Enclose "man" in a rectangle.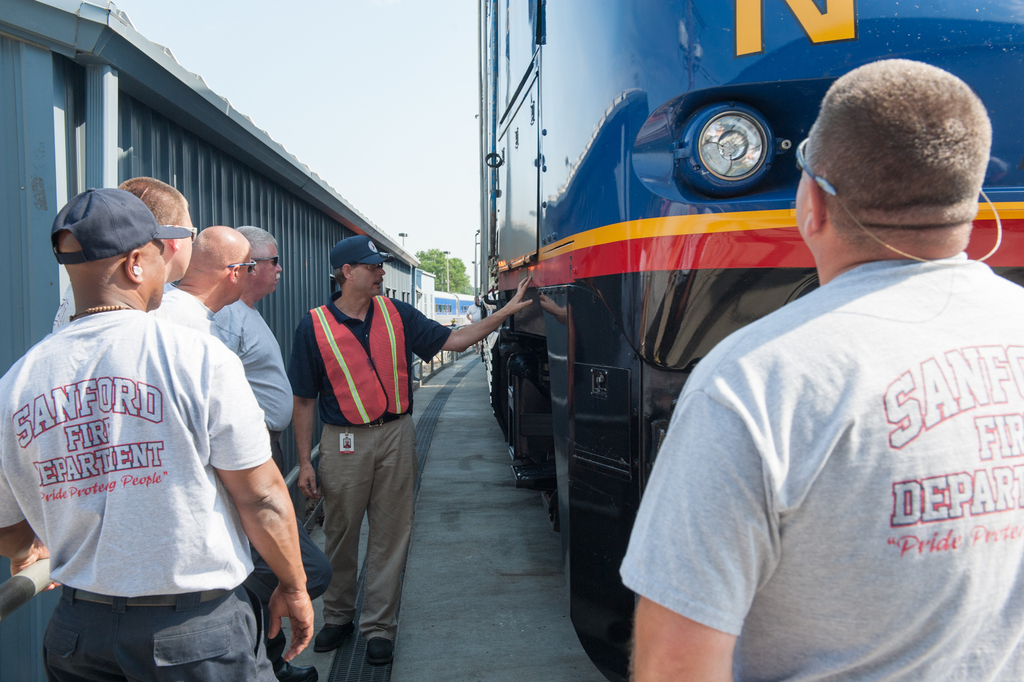
x1=15, y1=163, x2=292, y2=661.
